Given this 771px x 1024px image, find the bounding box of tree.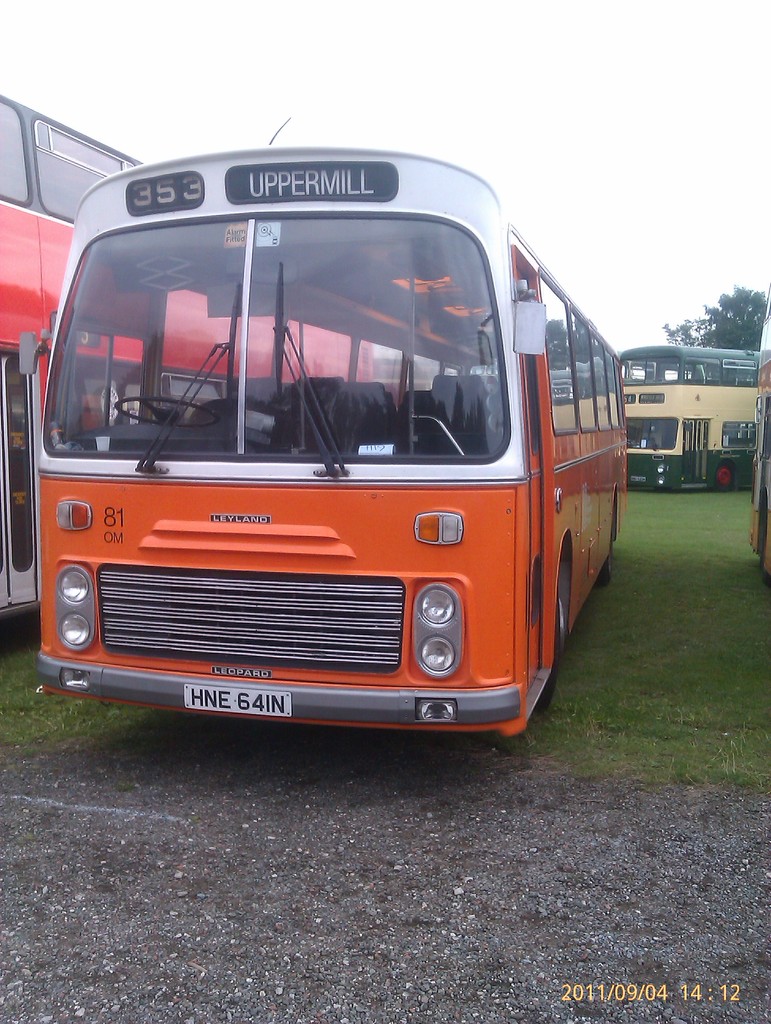
668 291 770 348.
